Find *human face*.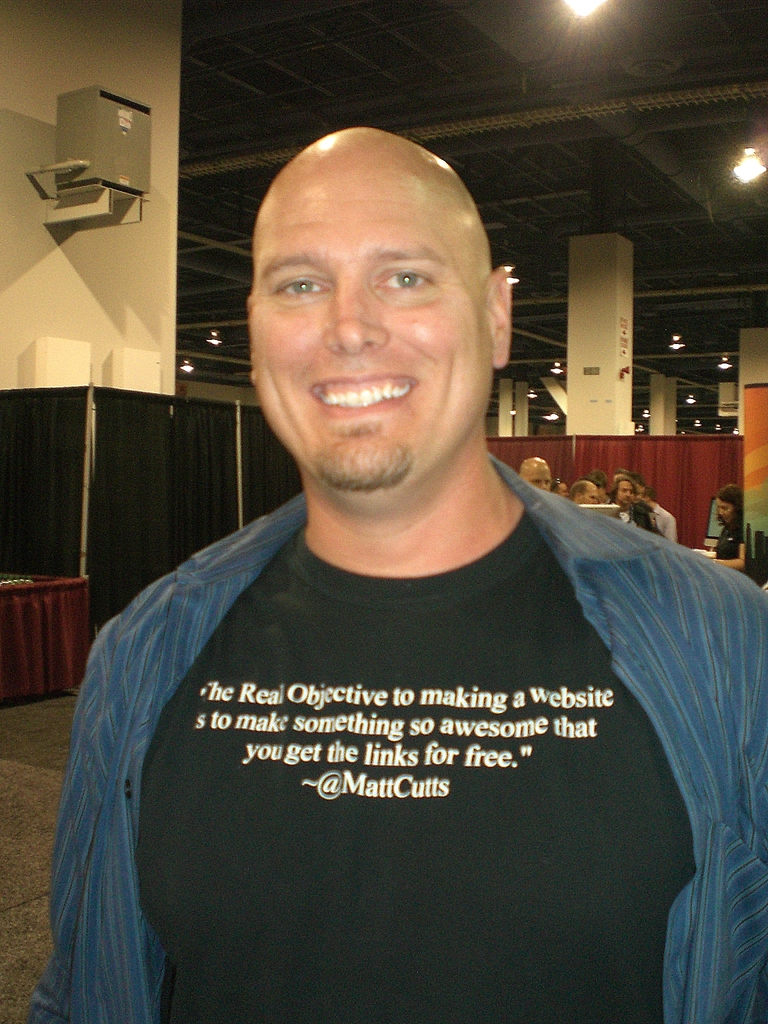
Rect(243, 153, 492, 495).
